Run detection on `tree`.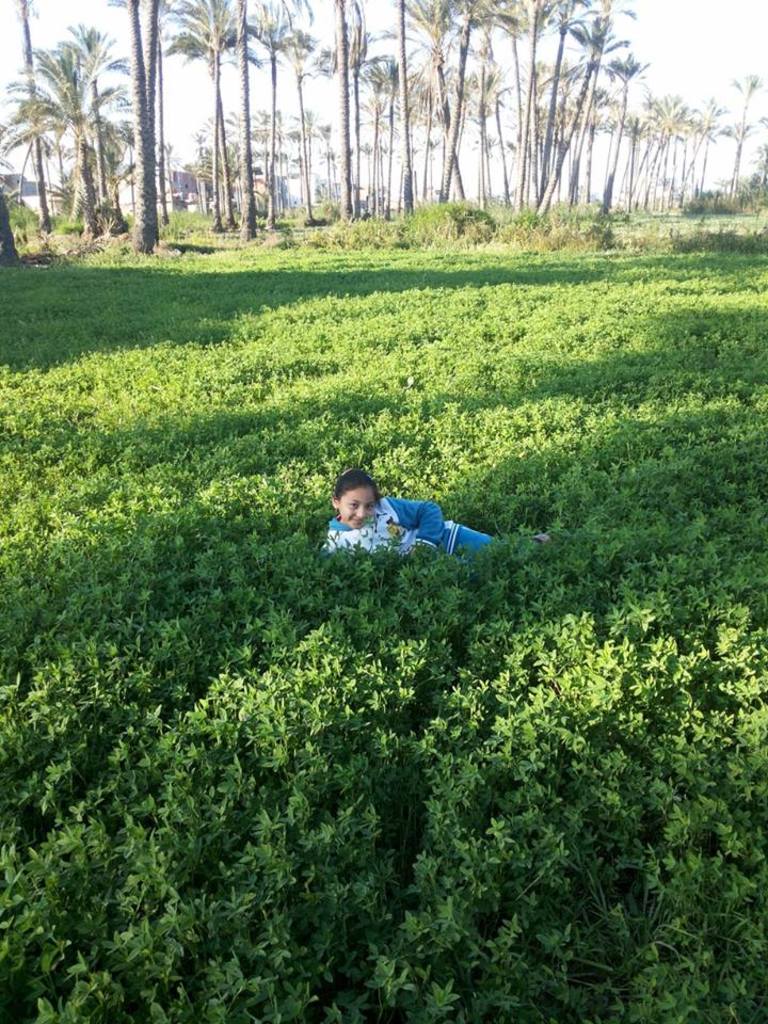
Result: box(0, 148, 22, 271).
